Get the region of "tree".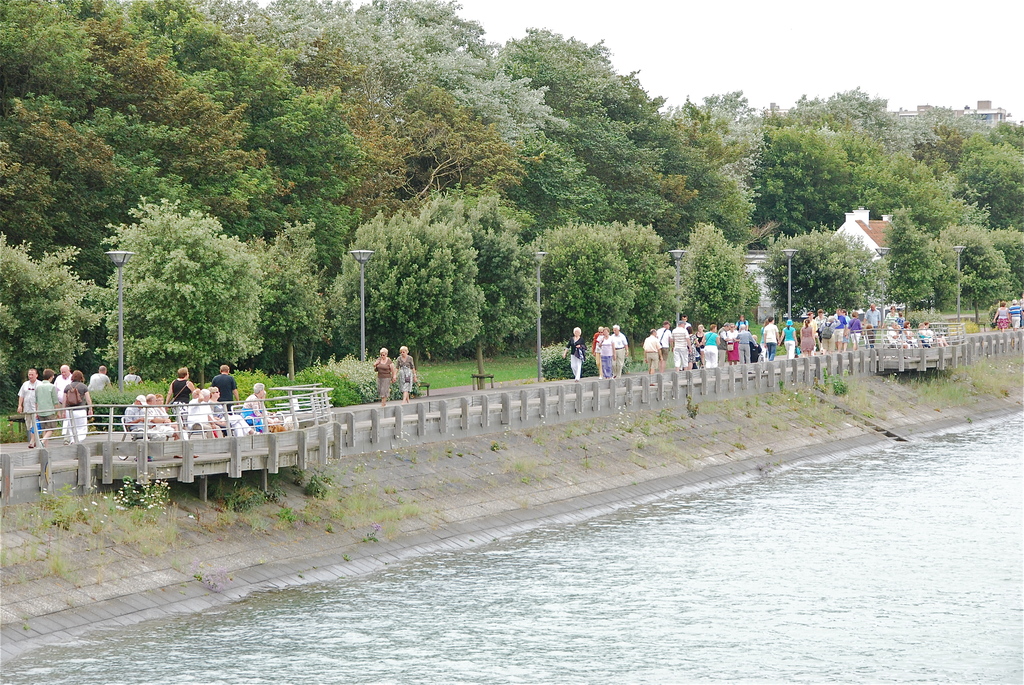
<region>906, 116, 990, 200</region>.
